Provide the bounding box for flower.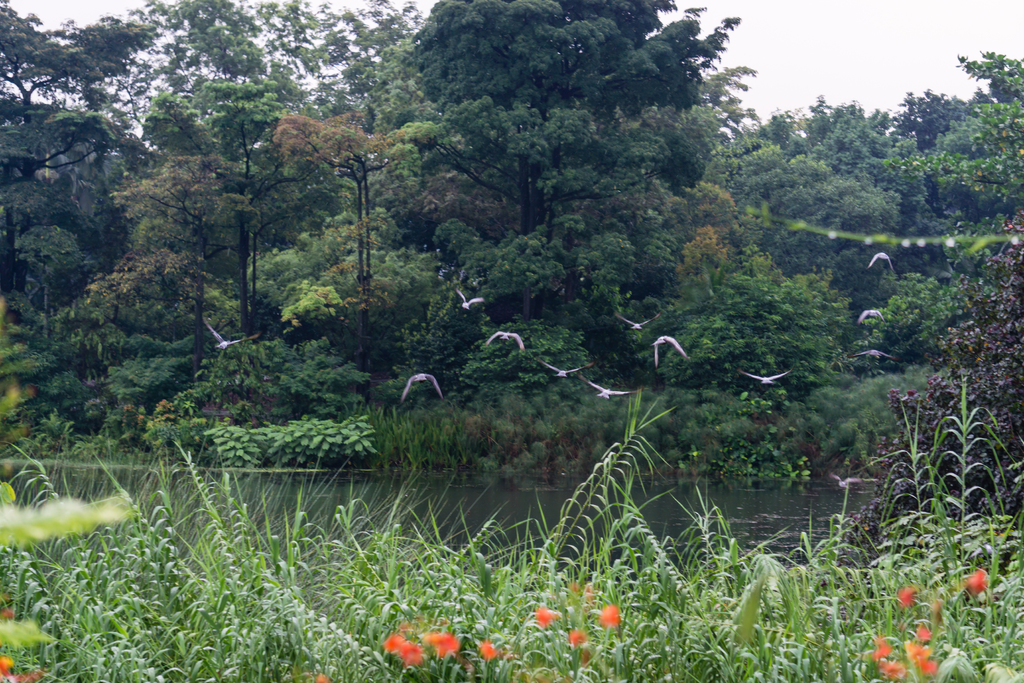
left=536, top=607, right=565, bottom=629.
